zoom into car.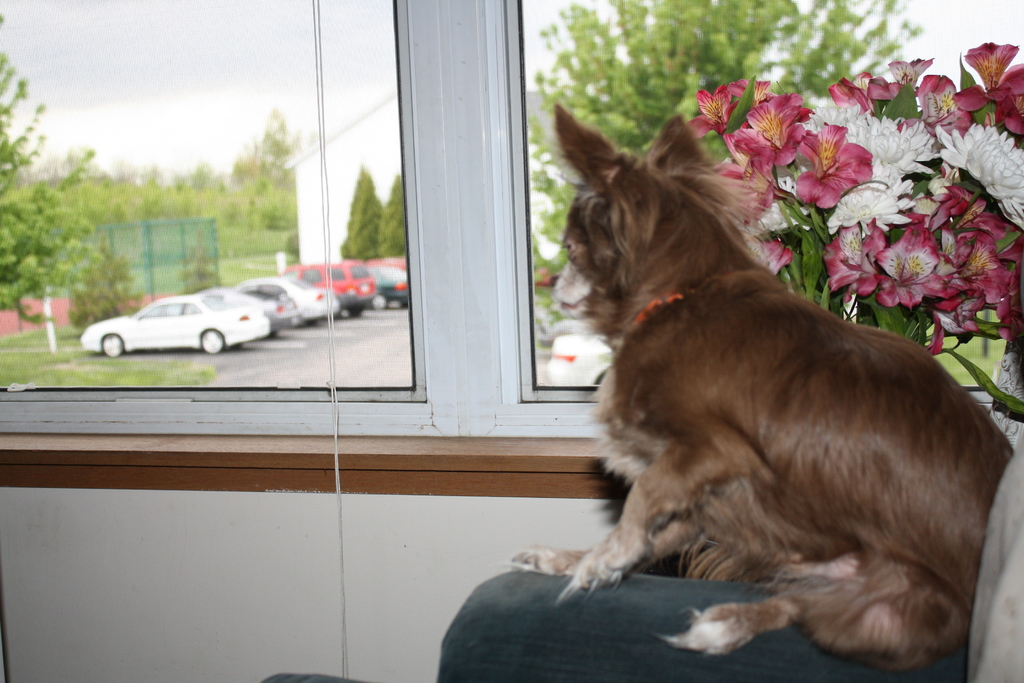
Zoom target: bbox=(279, 284, 342, 327).
